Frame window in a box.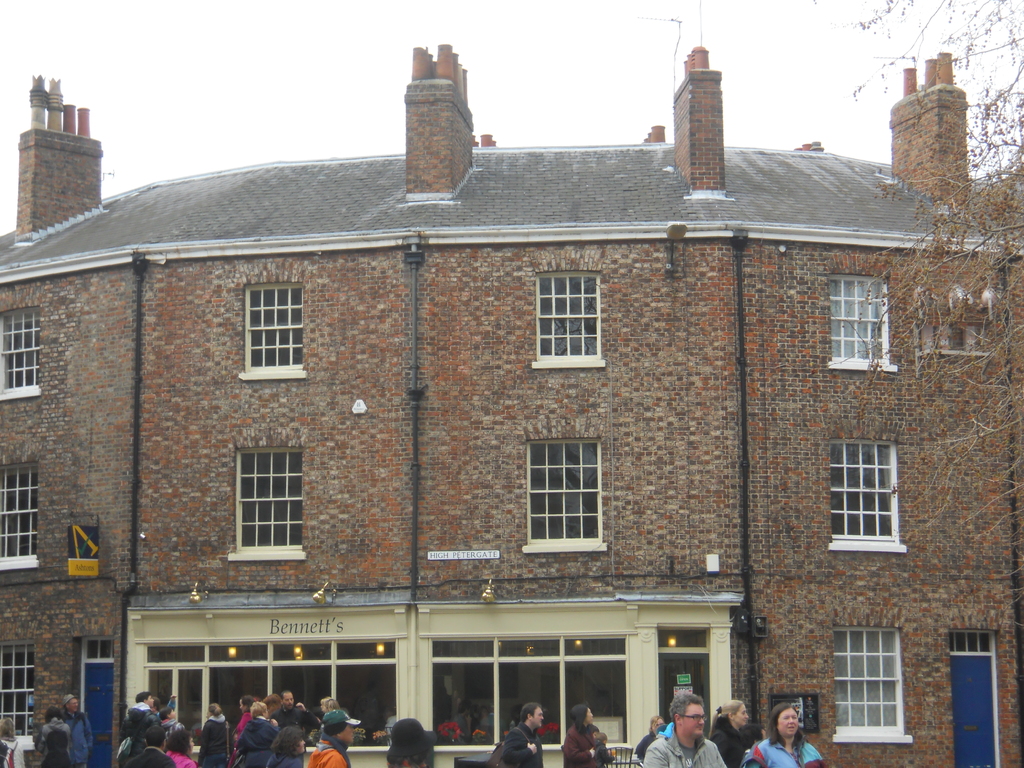
{"left": 0, "top": 308, "right": 40, "bottom": 400}.
